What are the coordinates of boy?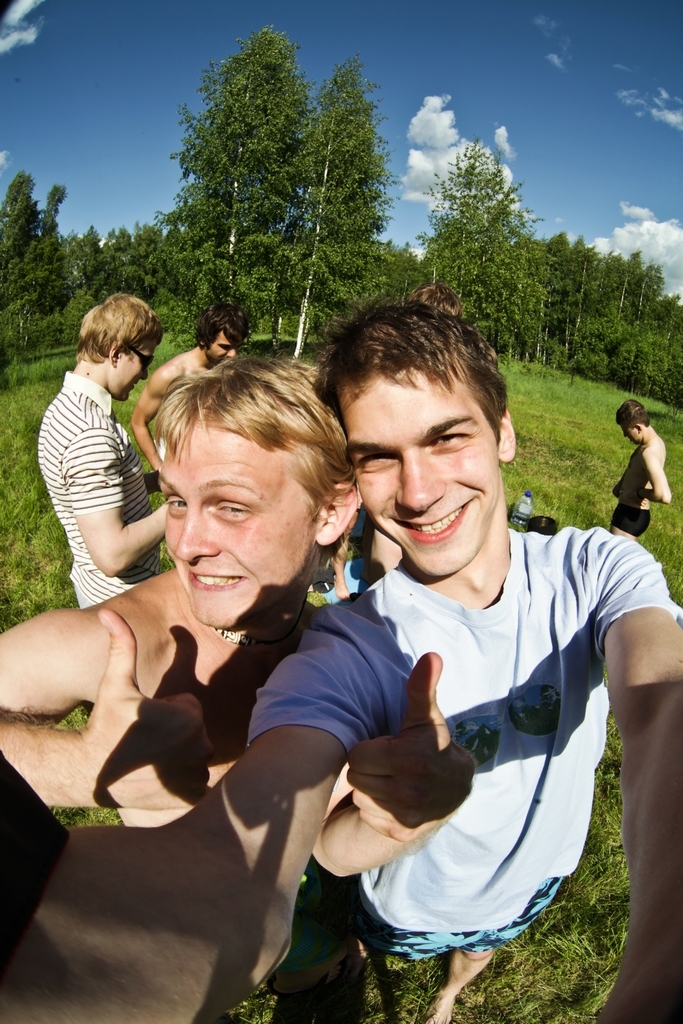
bbox(135, 303, 252, 492).
